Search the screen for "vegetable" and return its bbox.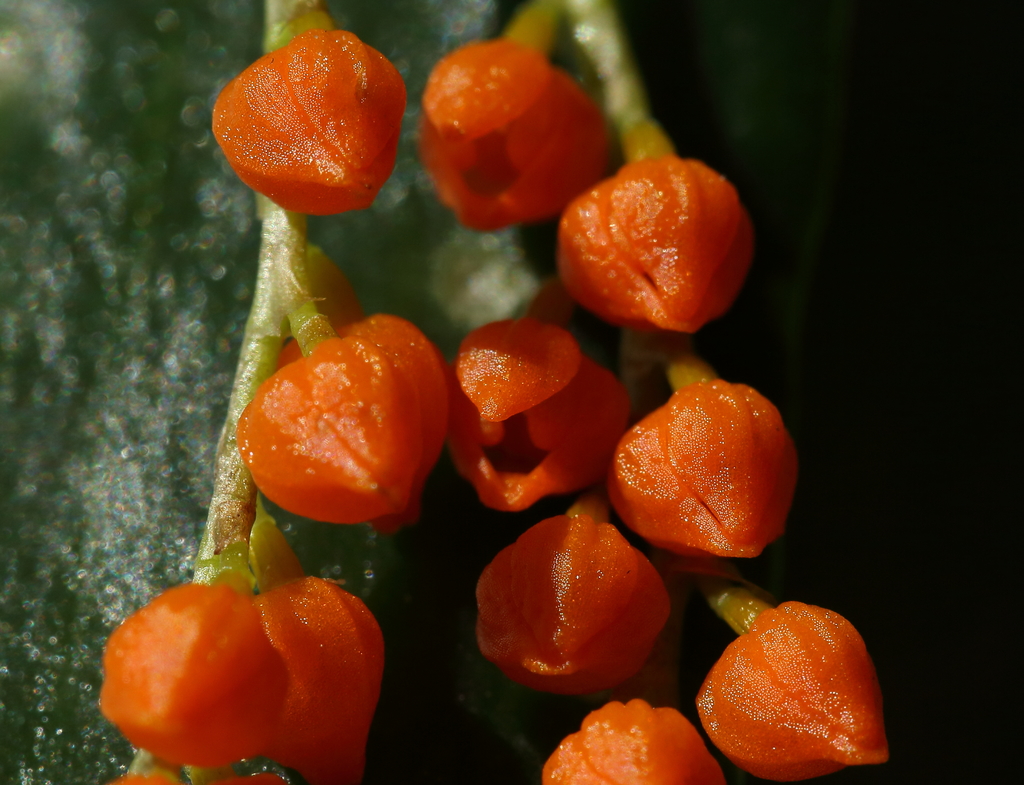
Found: BBox(536, 696, 723, 784).
